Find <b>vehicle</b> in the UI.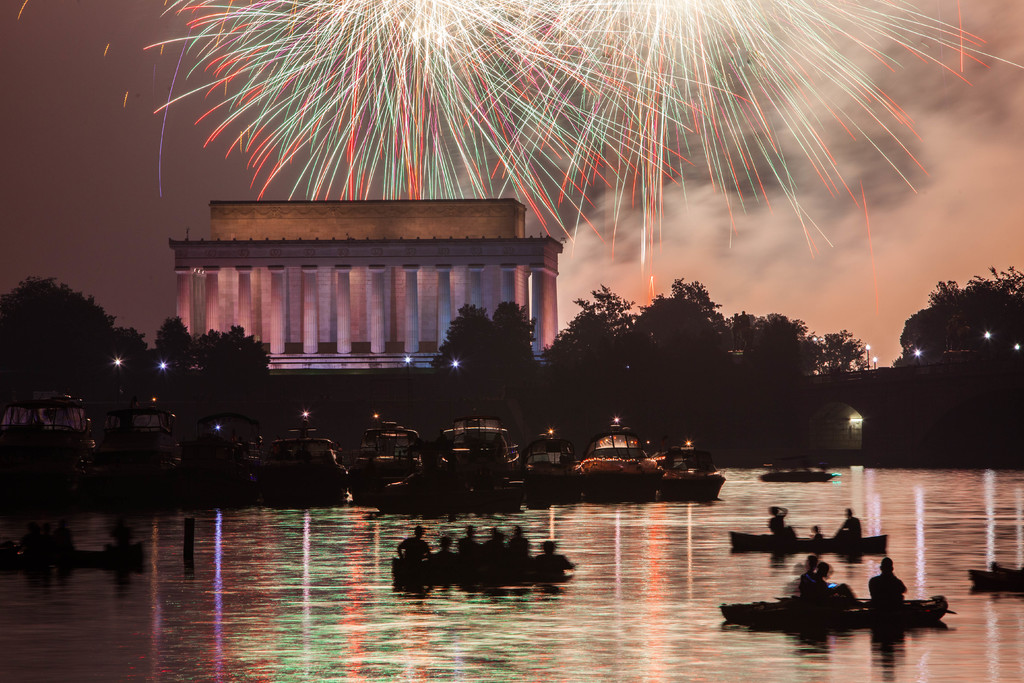
UI element at bbox(352, 418, 426, 497).
